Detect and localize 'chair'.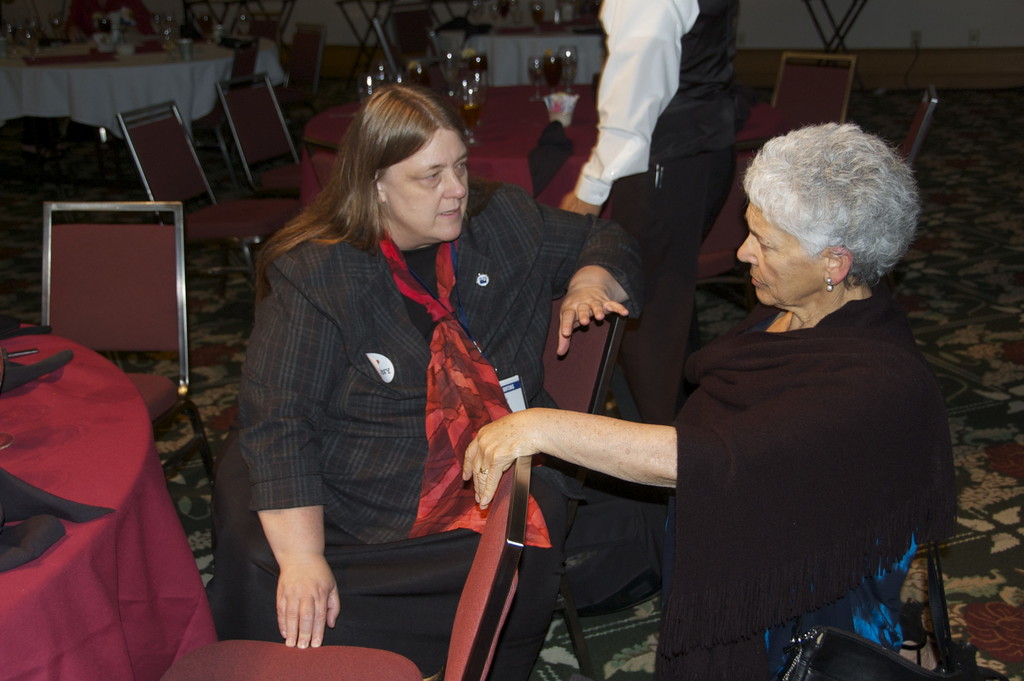
Localized at crop(904, 88, 939, 172).
